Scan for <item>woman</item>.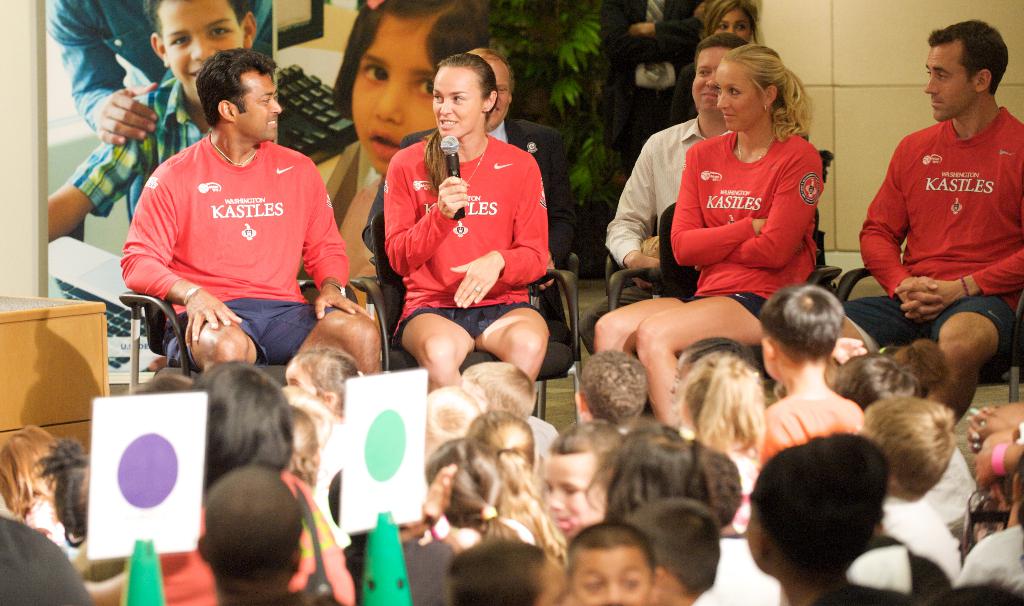
Scan result: [366,58,564,399].
